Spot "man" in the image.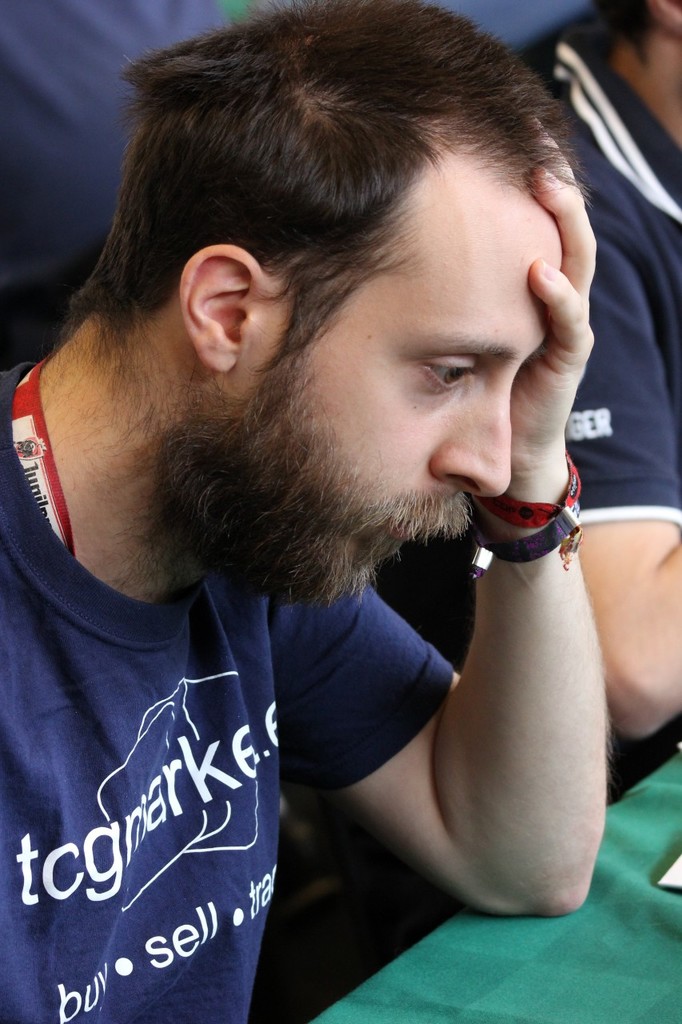
"man" found at [left=372, top=0, right=681, bottom=742].
